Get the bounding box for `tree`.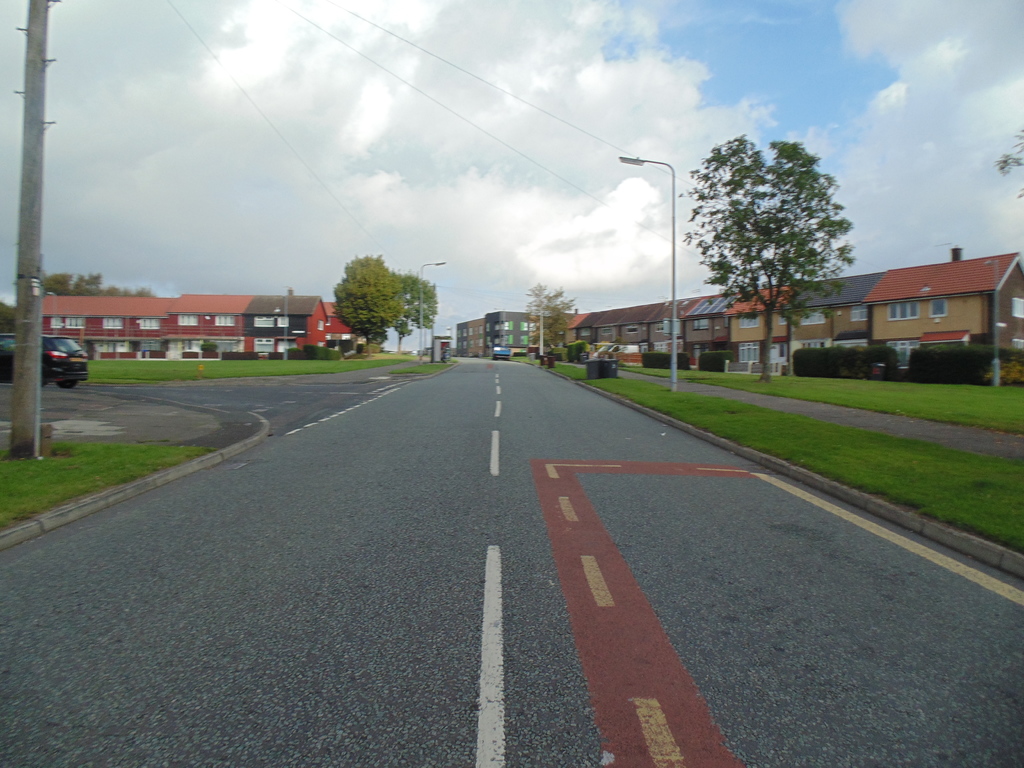
crop(527, 275, 582, 358).
